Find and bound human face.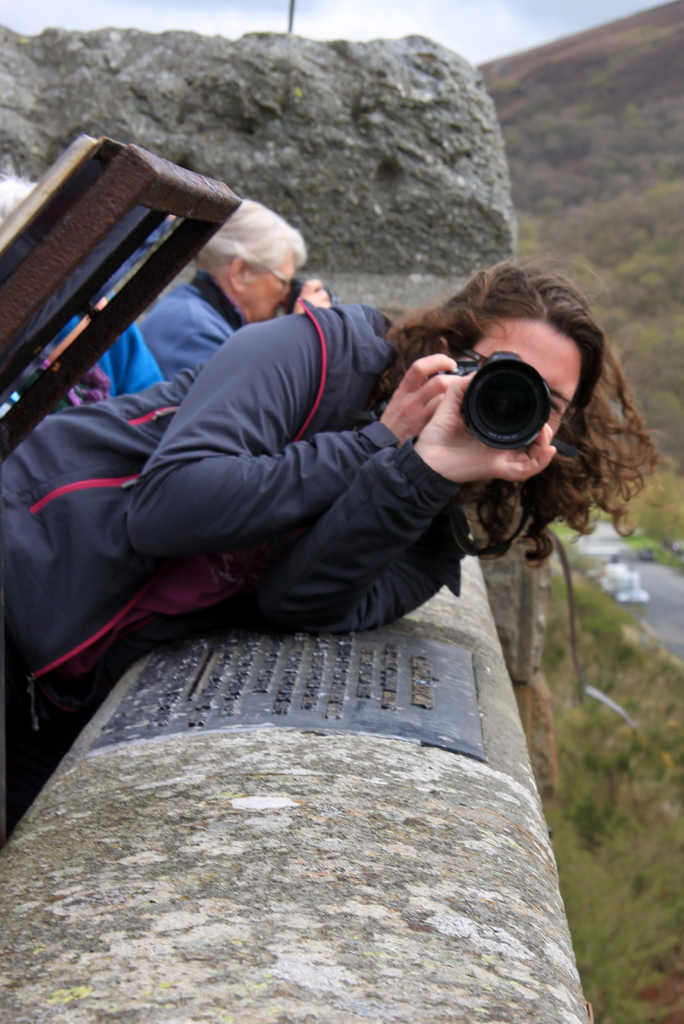
Bound: detection(457, 325, 599, 445).
